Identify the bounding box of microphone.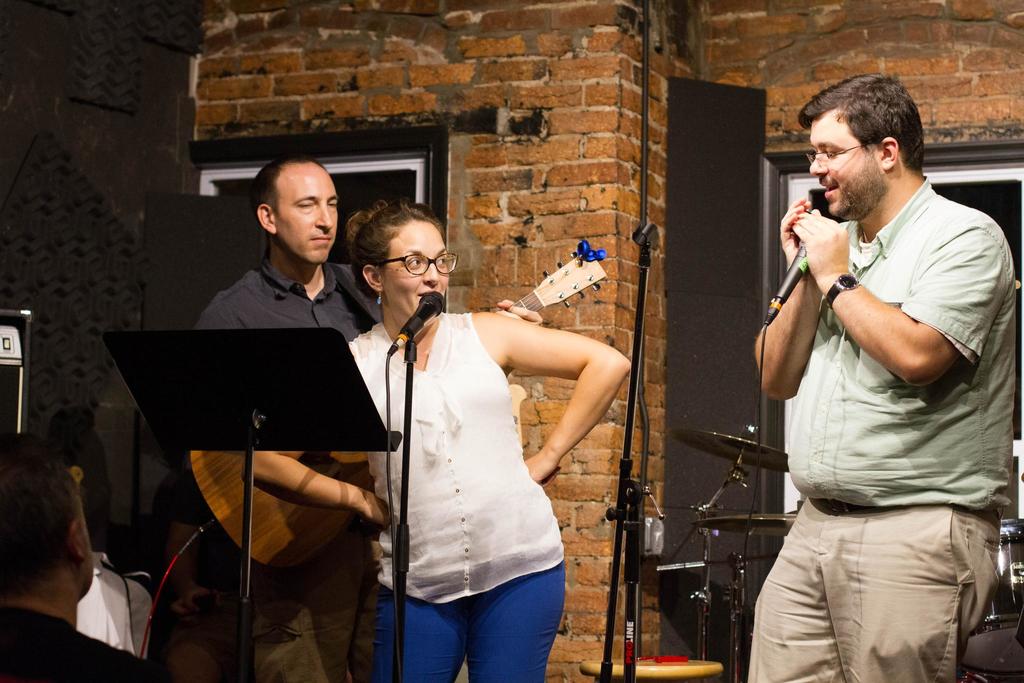
box(762, 241, 810, 322).
